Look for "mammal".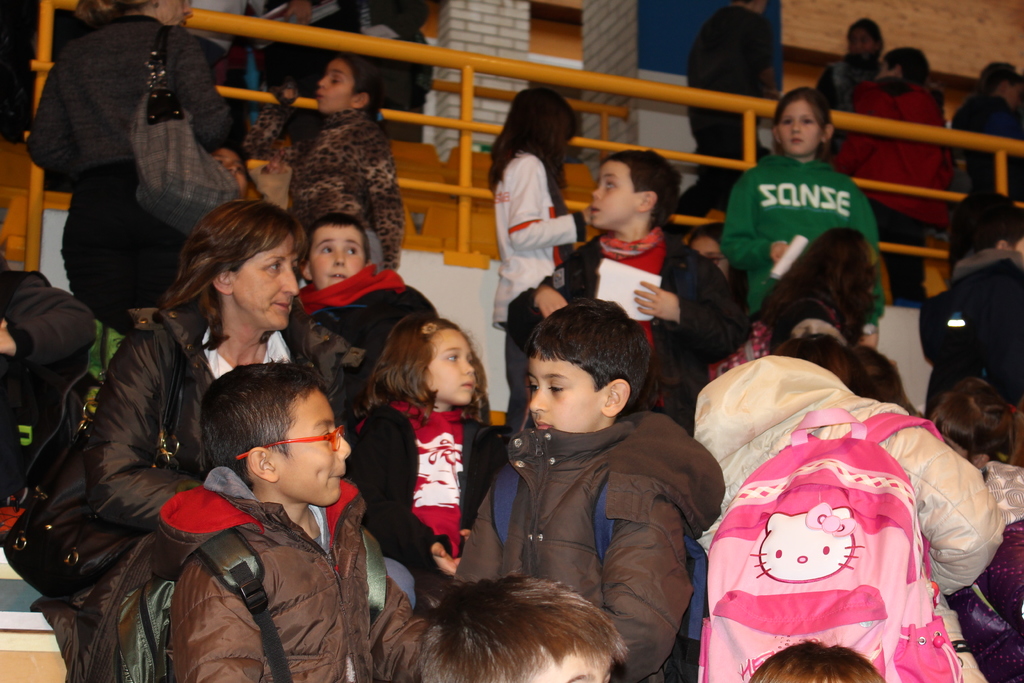
Found: bbox=[298, 213, 436, 378].
